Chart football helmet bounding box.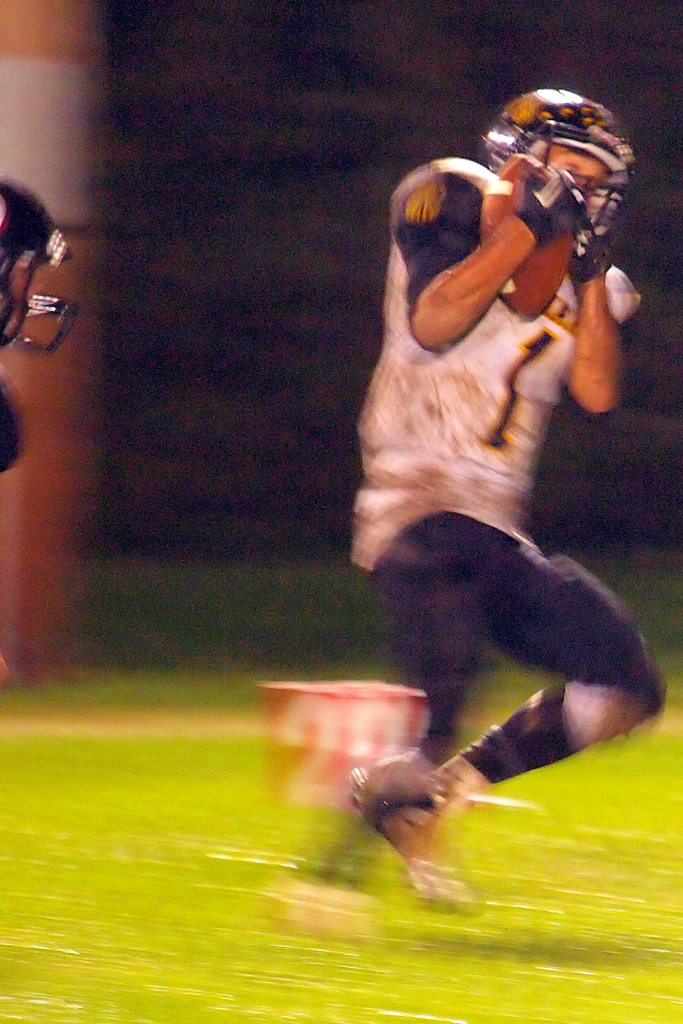
Charted: box=[479, 88, 634, 236].
